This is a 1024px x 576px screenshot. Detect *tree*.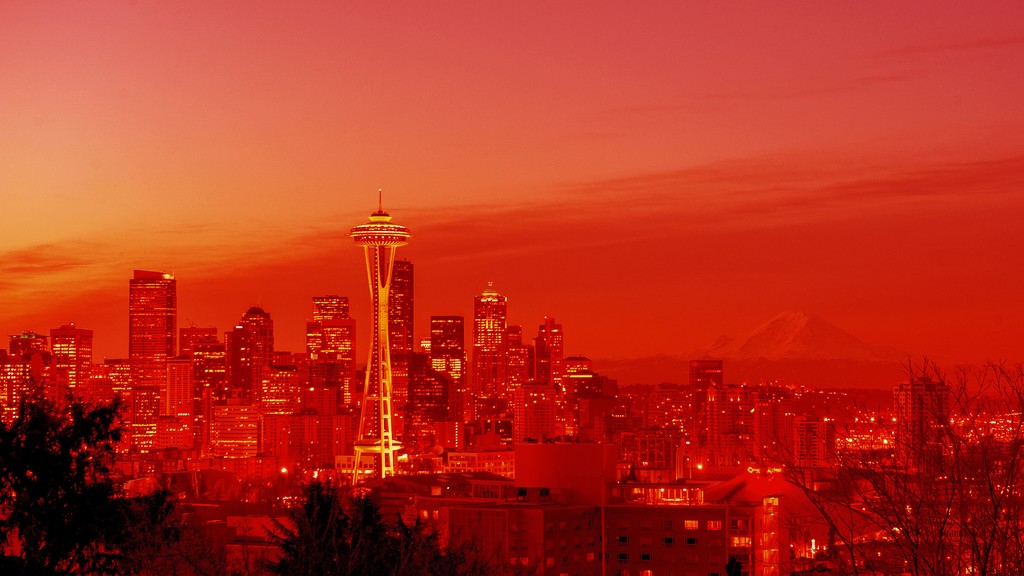
<region>738, 352, 1023, 575</region>.
